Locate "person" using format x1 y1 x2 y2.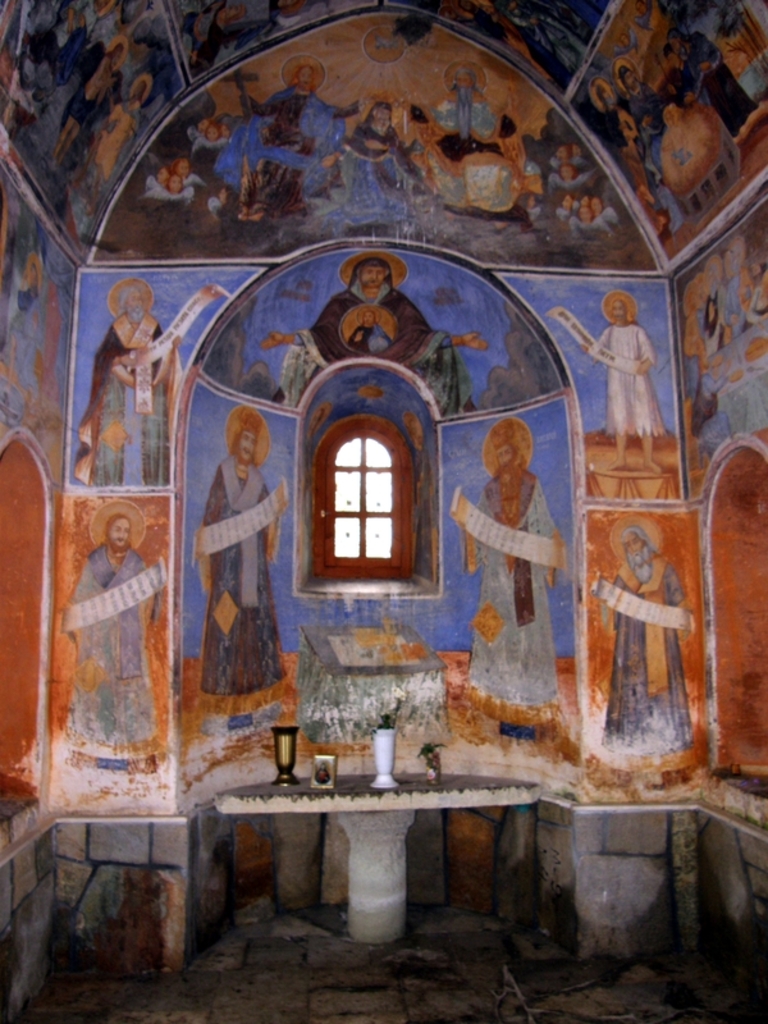
56 42 127 175.
